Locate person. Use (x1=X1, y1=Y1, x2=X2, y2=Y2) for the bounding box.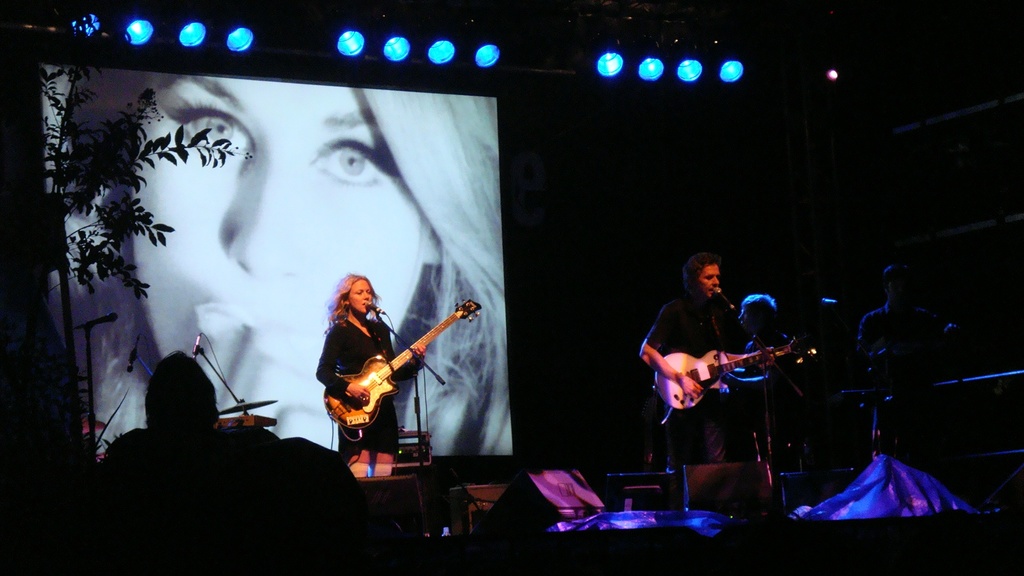
(x1=313, y1=257, x2=445, y2=470).
